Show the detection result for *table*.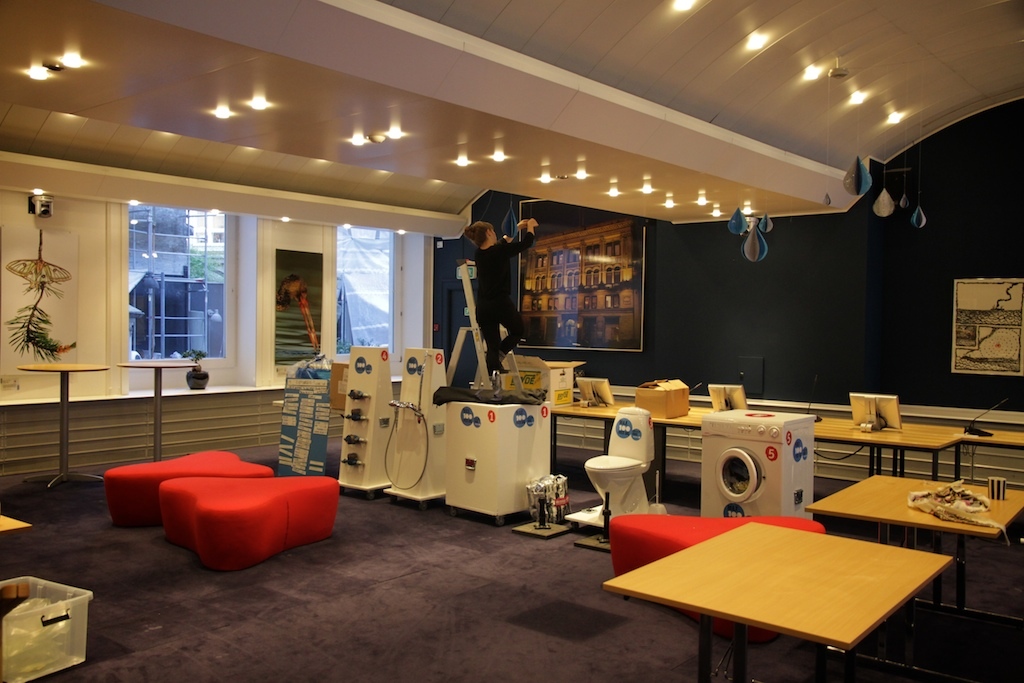
select_region(602, 517, 960, 682).
